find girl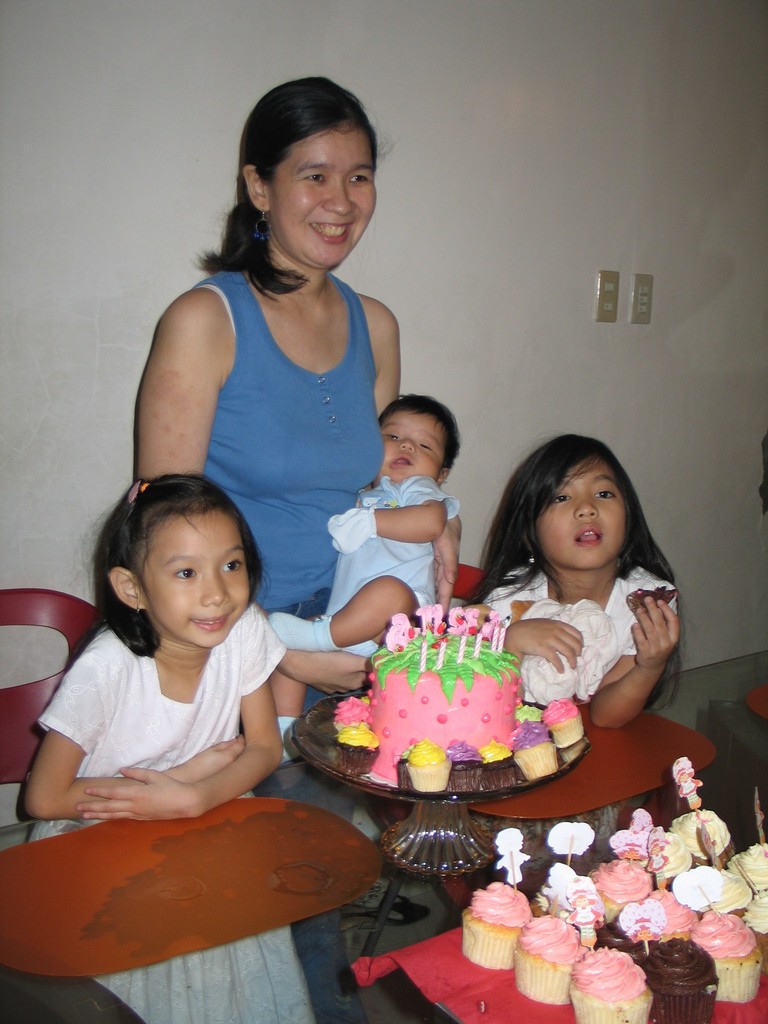
locate(474, 429, 684, 735)
